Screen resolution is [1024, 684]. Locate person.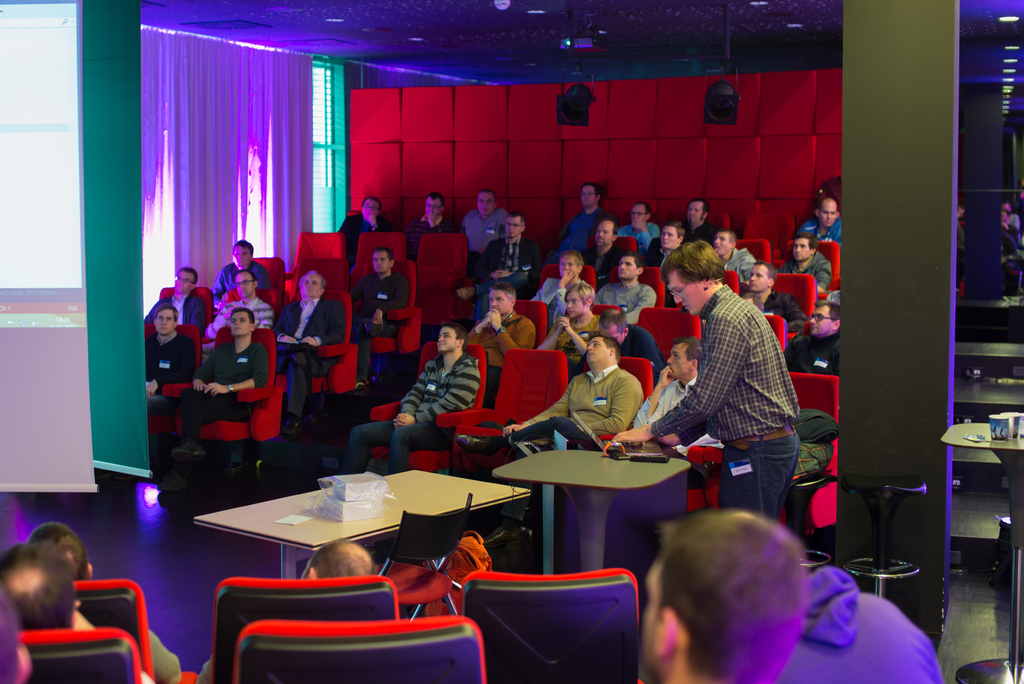
613:245:801:524.
